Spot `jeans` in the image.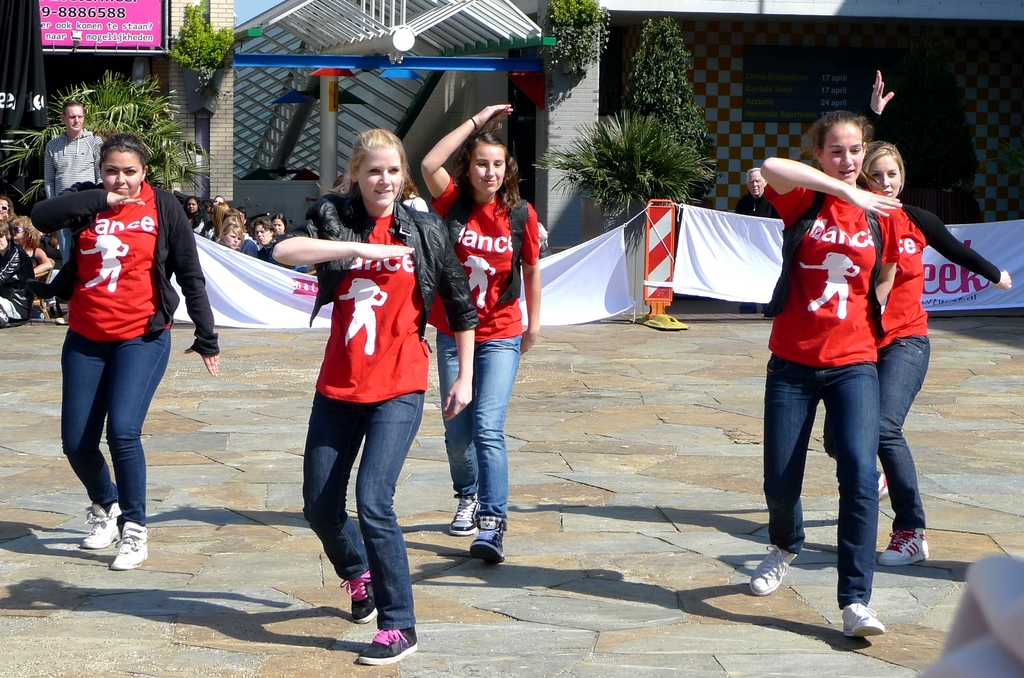
`jeans` found at detection(432, 328, 521, 522).
